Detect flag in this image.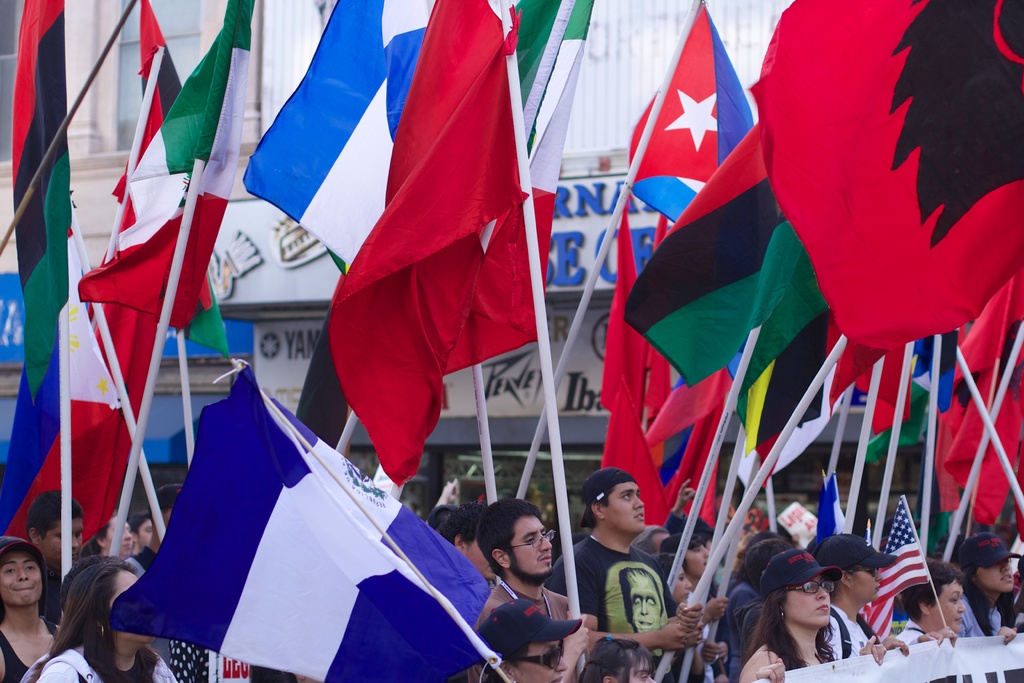
Detection: l=444, t=0, r=594, b=377.
